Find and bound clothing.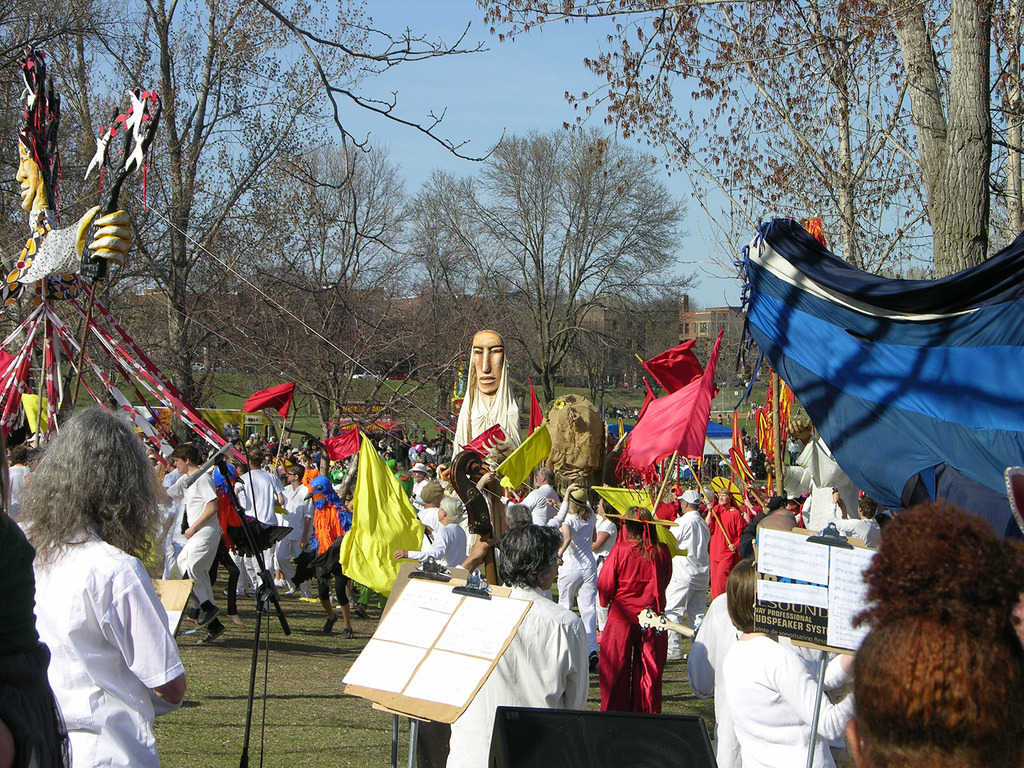
Bound: (x1=234, y1=469, x2=281, y2=588).
